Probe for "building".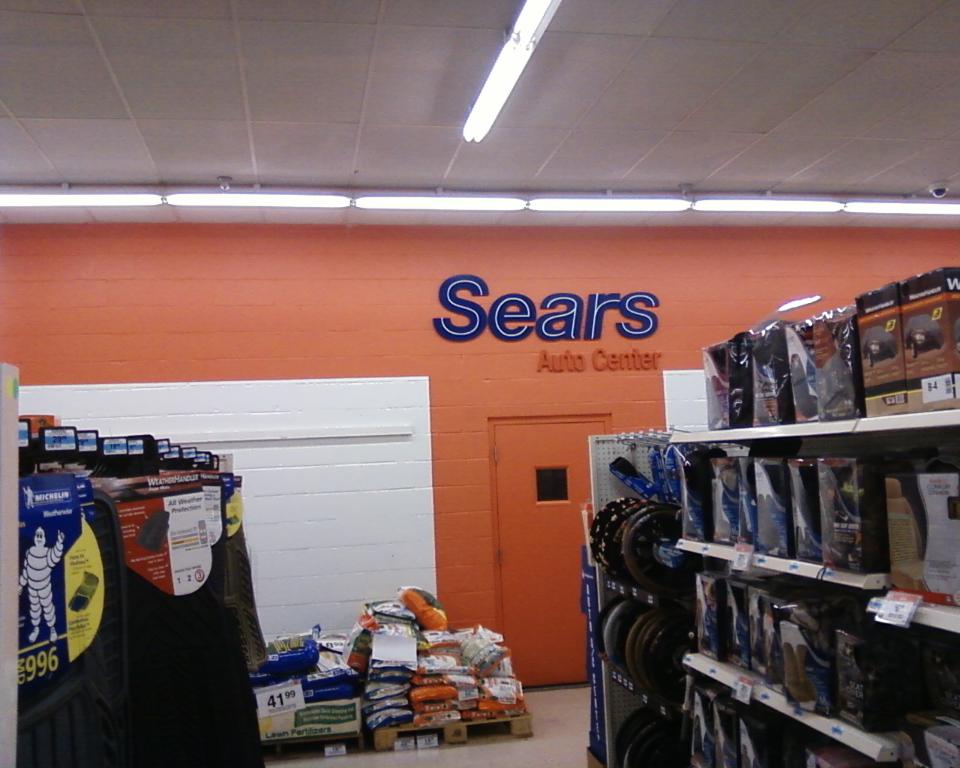
Probe result: pyautogui.locateOnScreen(0, 0, 958, 767).
